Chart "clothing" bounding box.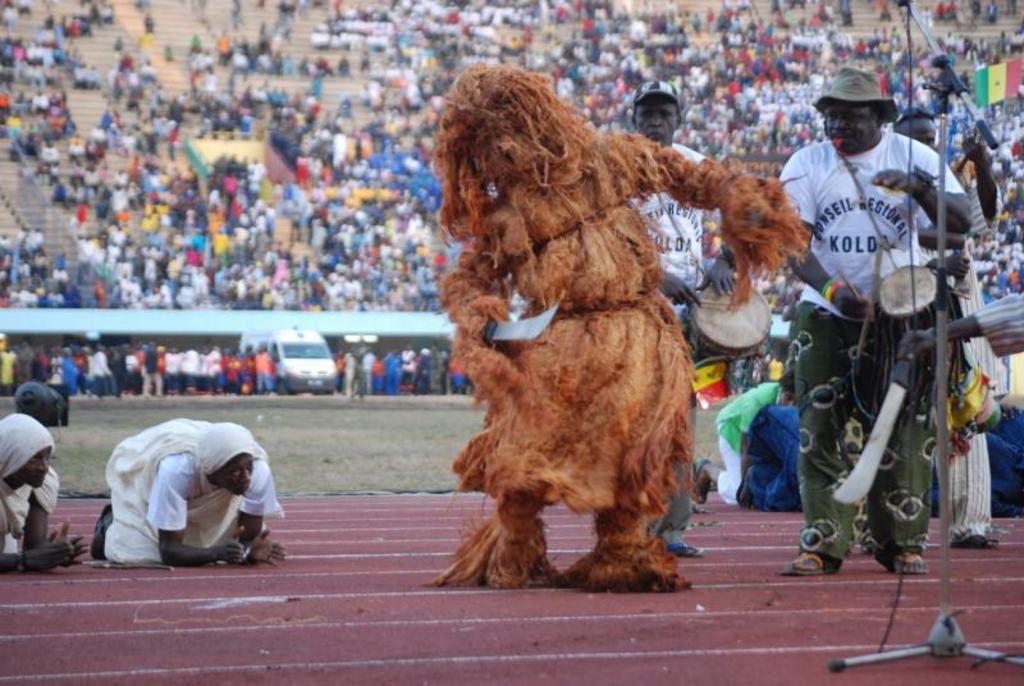
Charted: (746,393,803,506).
